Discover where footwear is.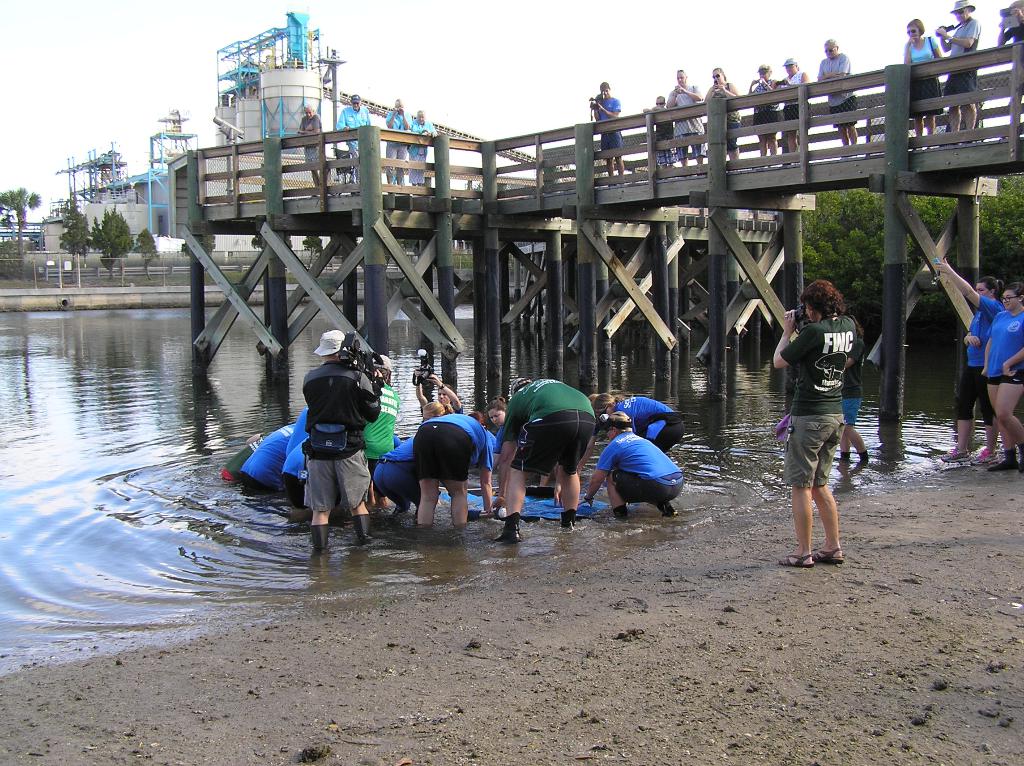
Discovered at box=[656, 502, 684, 520].
